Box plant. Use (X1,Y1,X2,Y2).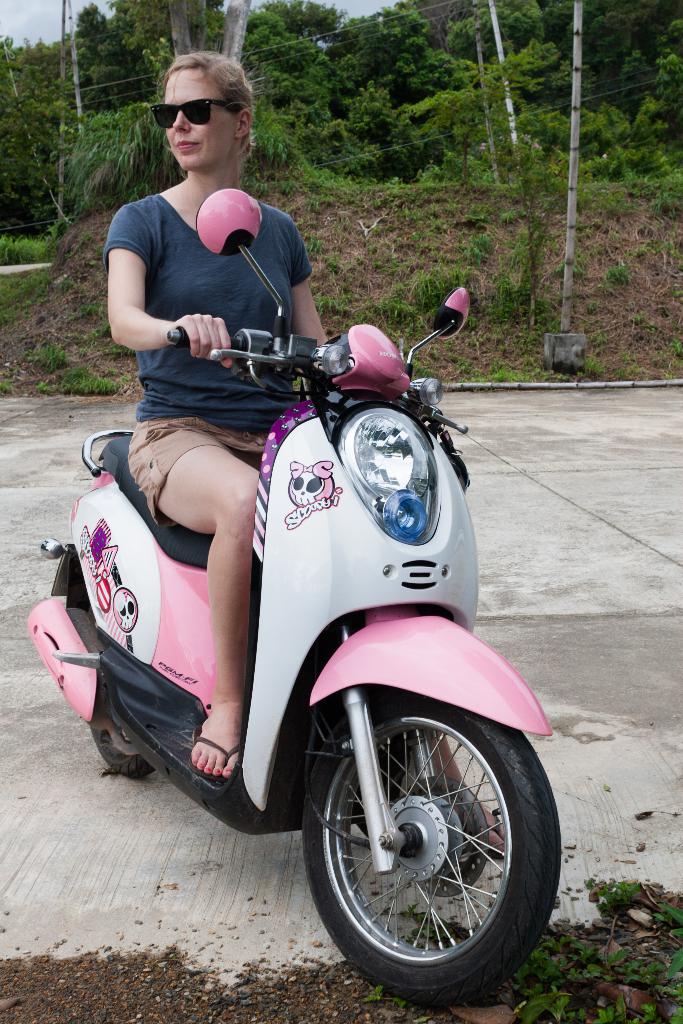
(644,230,656,248).
